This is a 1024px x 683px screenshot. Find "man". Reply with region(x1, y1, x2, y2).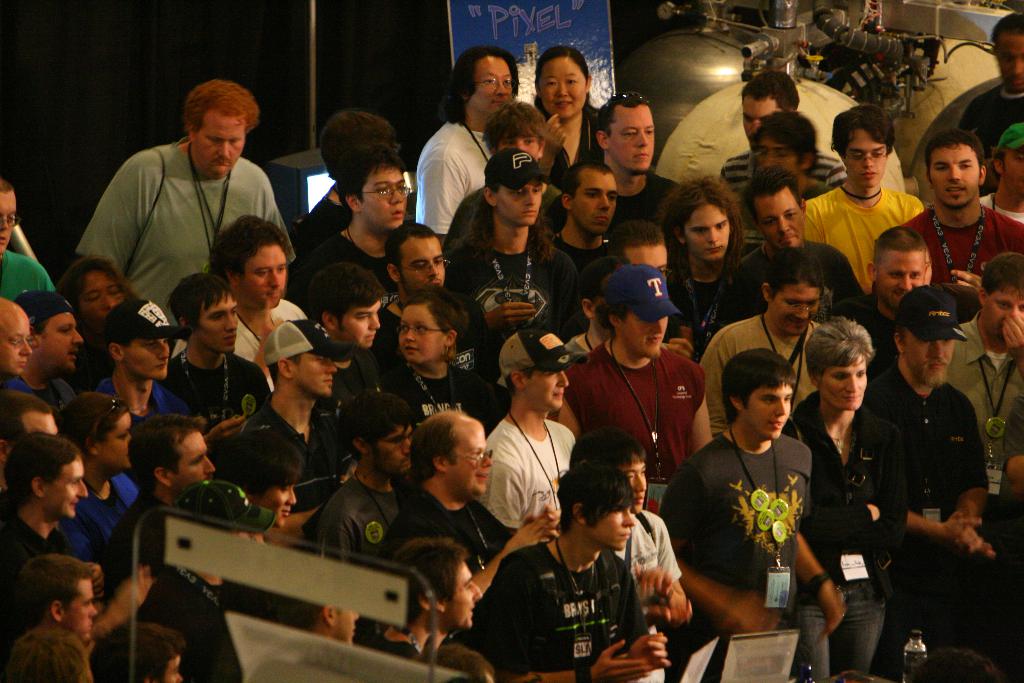
region(380, 215, 450, 358).
